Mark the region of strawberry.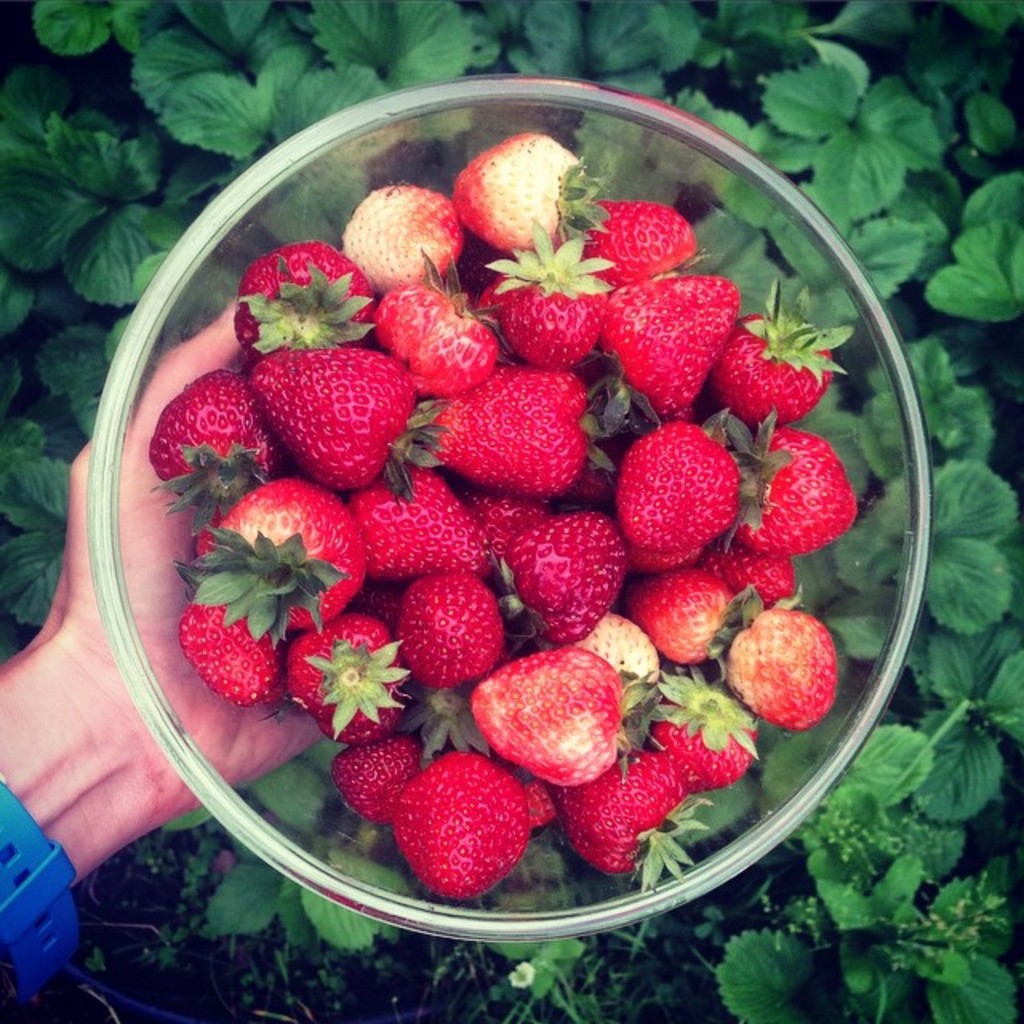
Region: bbox=(235, 232, 381, 358).
